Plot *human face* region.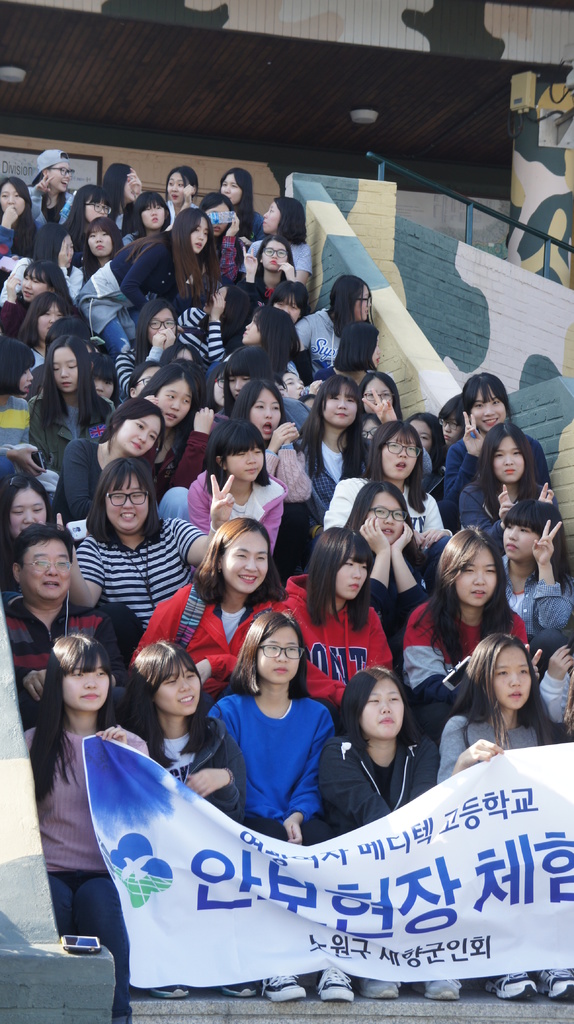
Plotted at <region>362, 379, 394, 416</region>.
